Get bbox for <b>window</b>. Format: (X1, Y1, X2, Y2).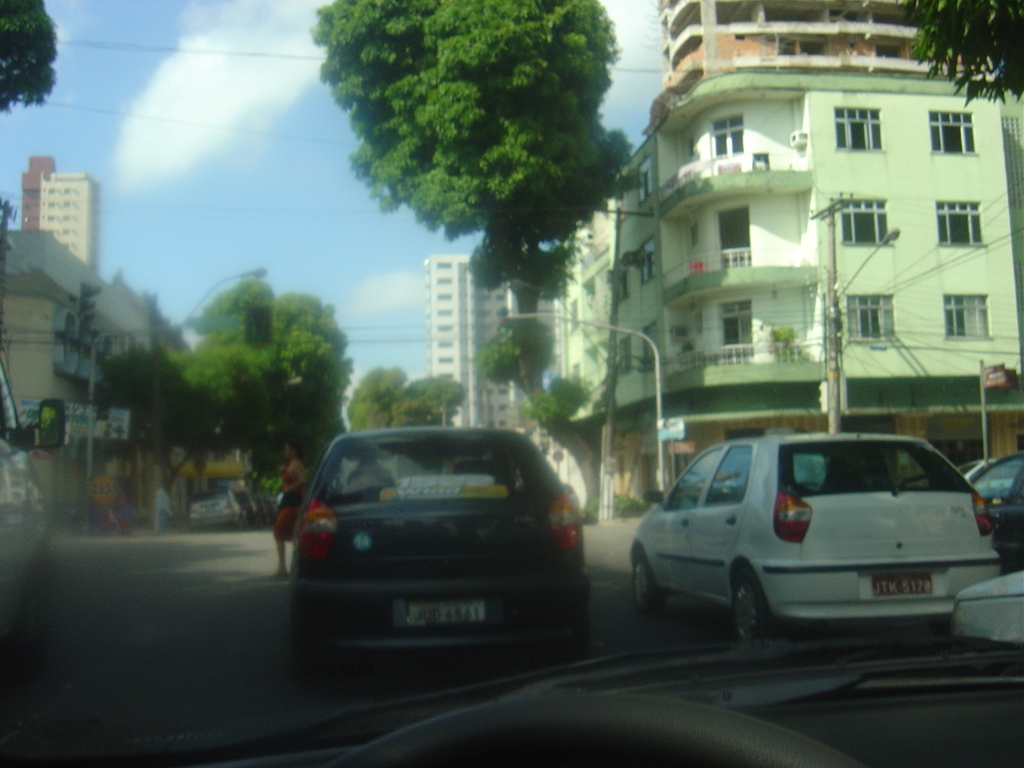
(706, 115, 747, 158).
